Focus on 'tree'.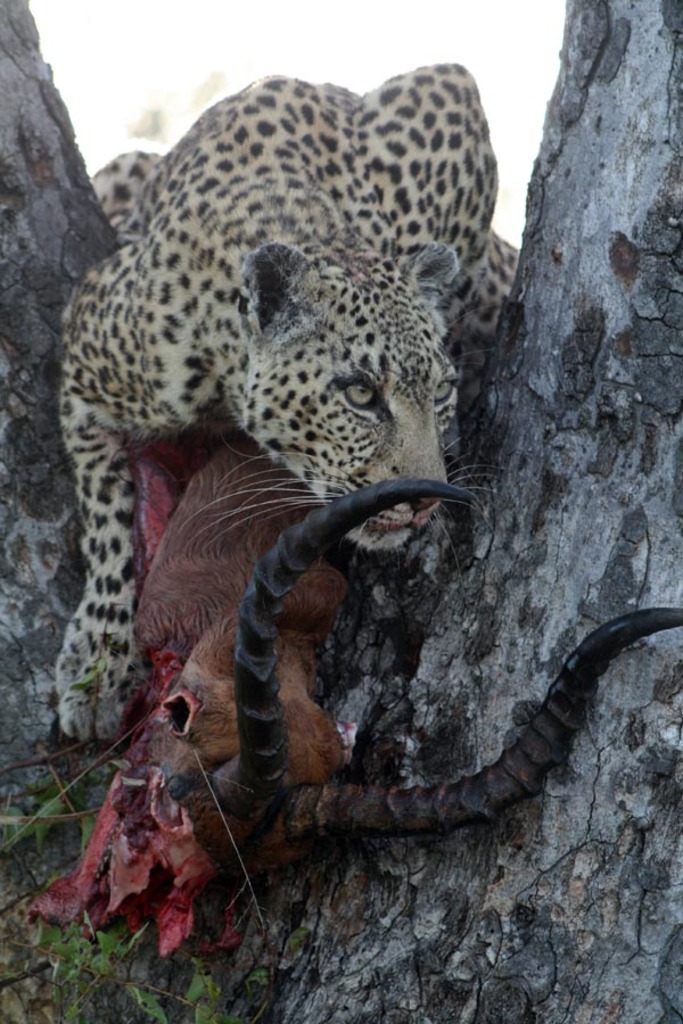
Focused at [x1=0, y1=0, x2=682, y2=1023].
